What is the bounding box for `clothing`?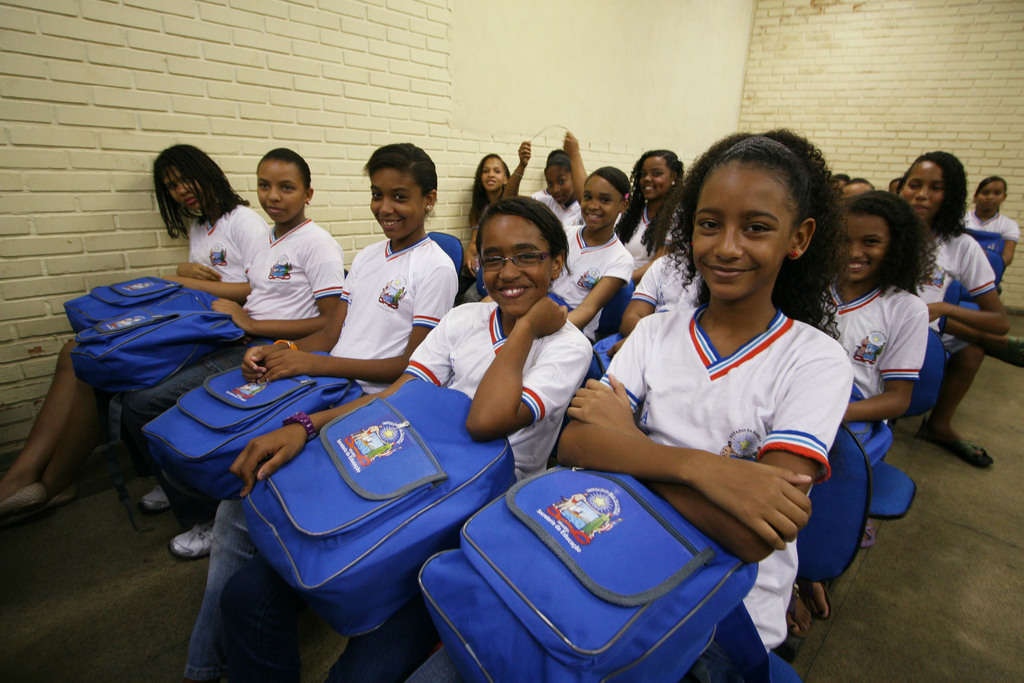
[left=596, top=296, right=859, bottom=654].
